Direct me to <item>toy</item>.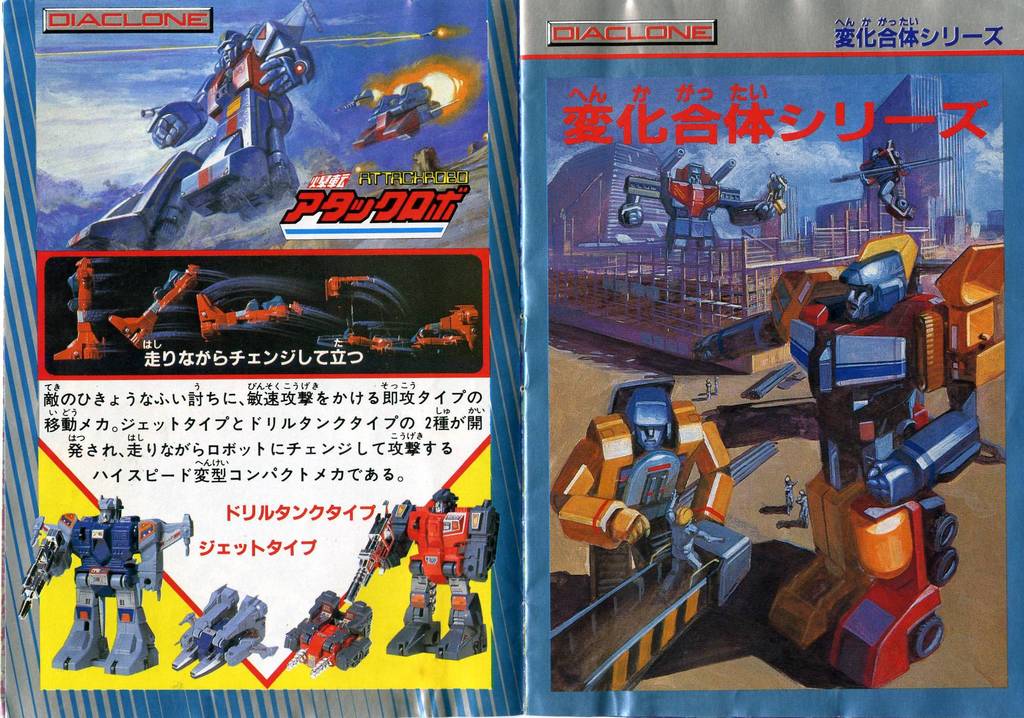
Direction: (left=195, top=292, right=300, bottom=334).
